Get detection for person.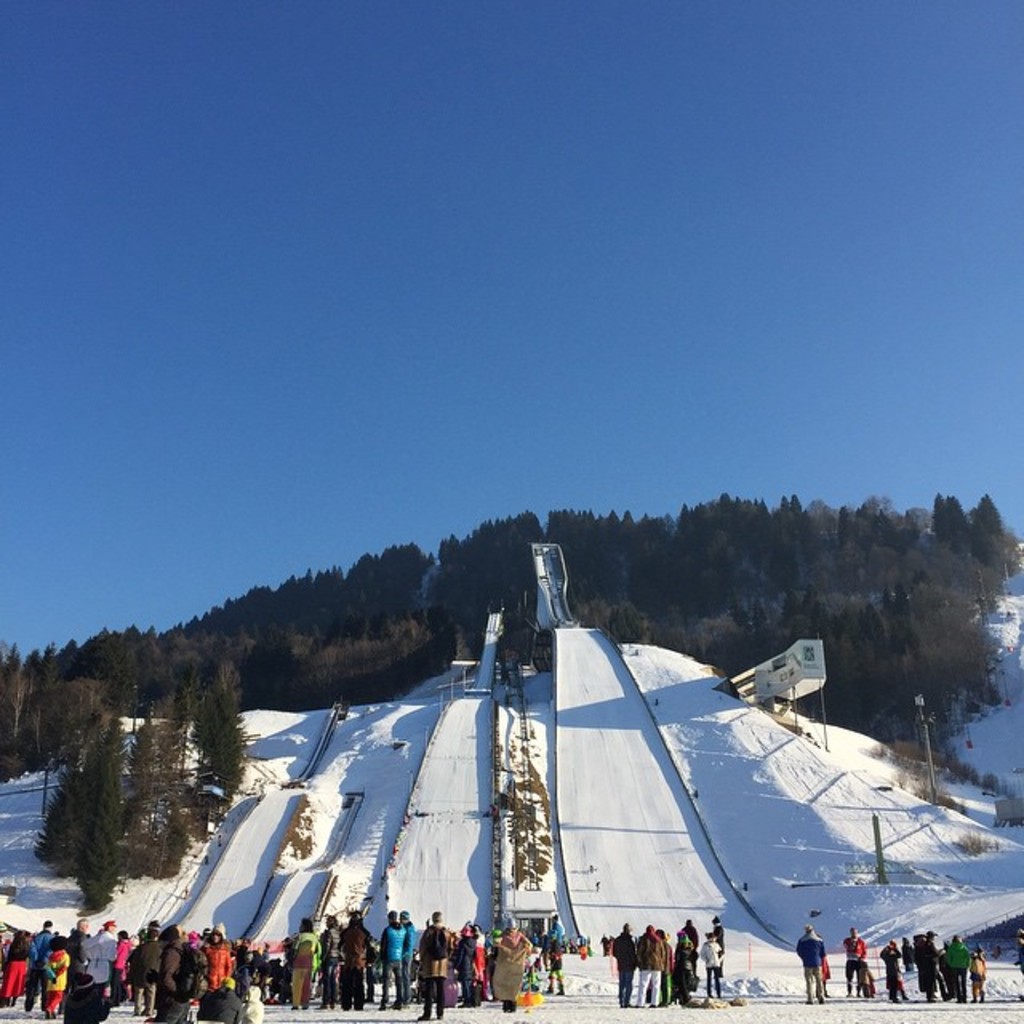
Detection: select_region(838, 923, 869, 998).
